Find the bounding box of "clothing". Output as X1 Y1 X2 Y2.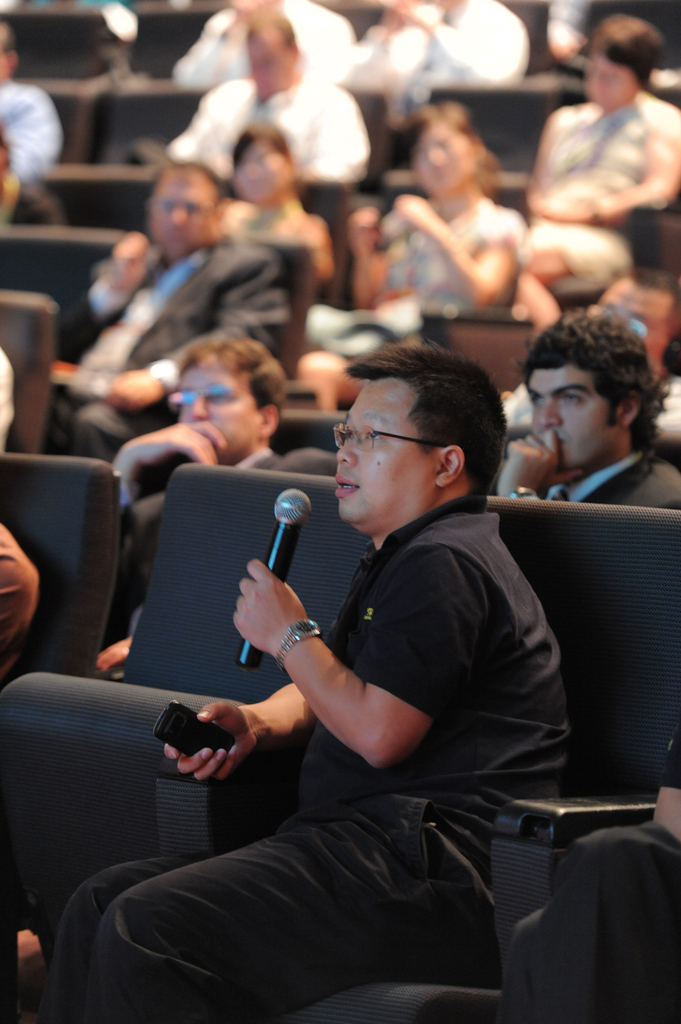
373 199 509 311.
